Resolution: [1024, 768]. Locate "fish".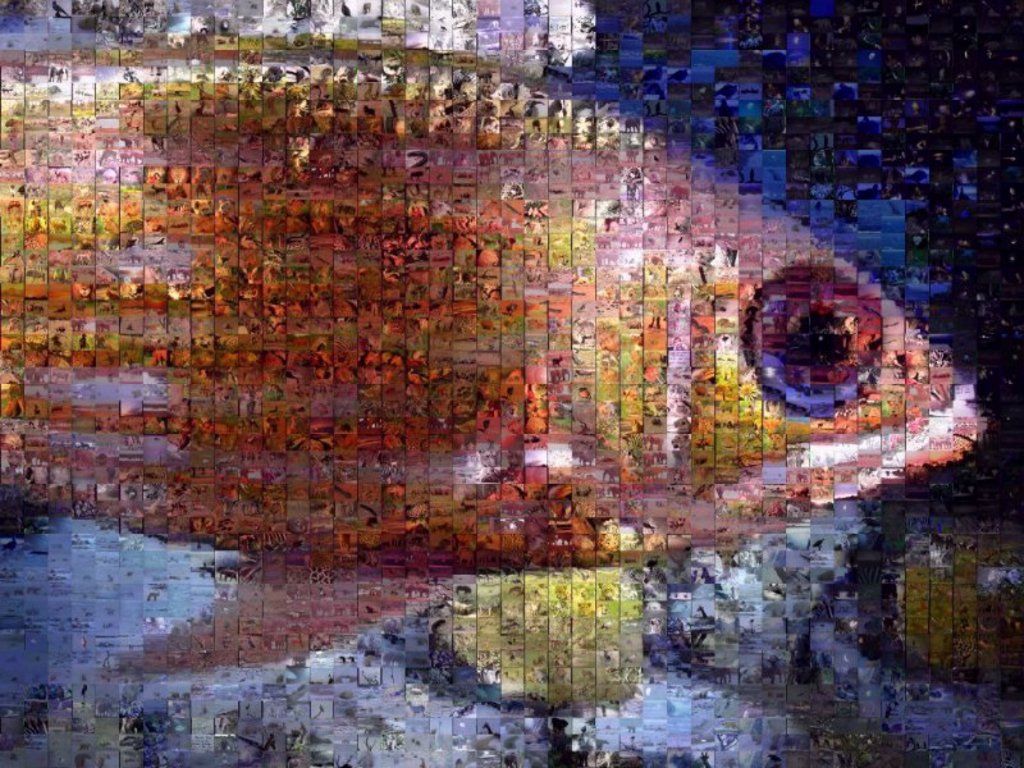
(left=1, top=27, right=989, bottom=577).
